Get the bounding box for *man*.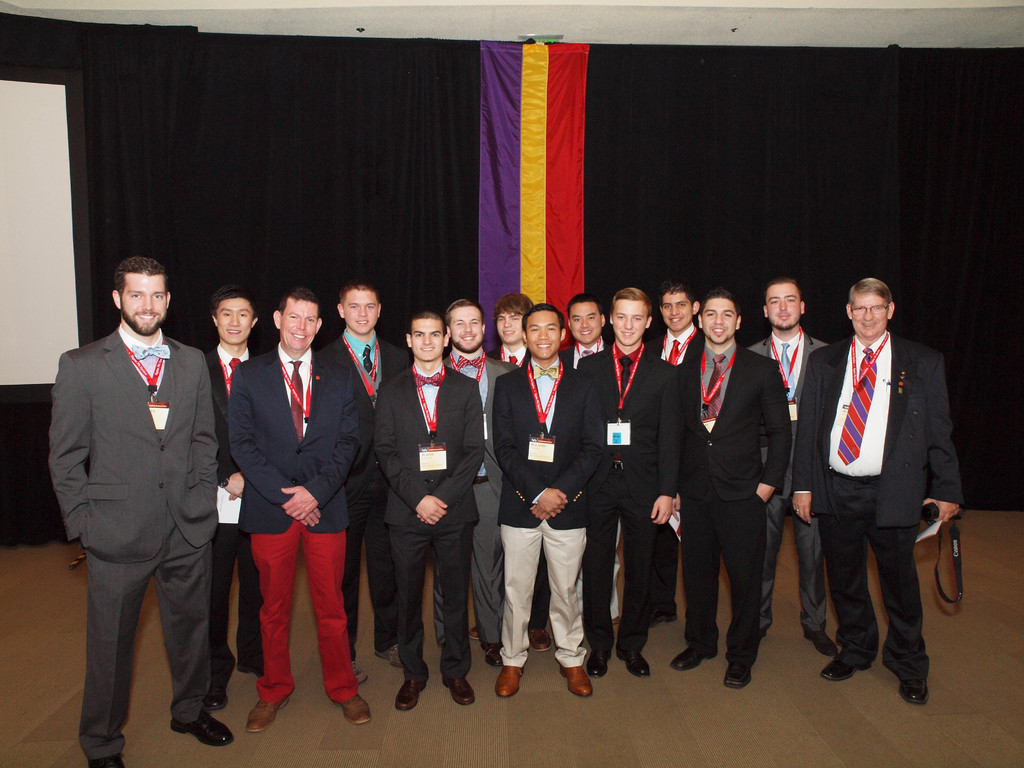
l=469, t=294, r=552, b=651.
